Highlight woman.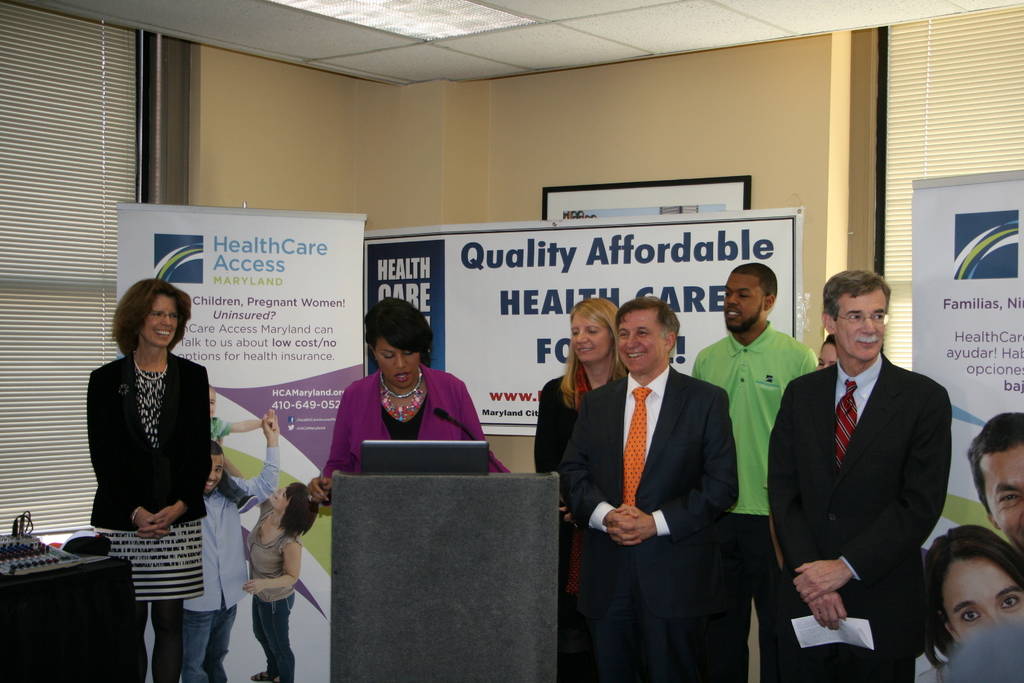
Highlighted region: x1=535 y1=297 x2=625 y2=682.
